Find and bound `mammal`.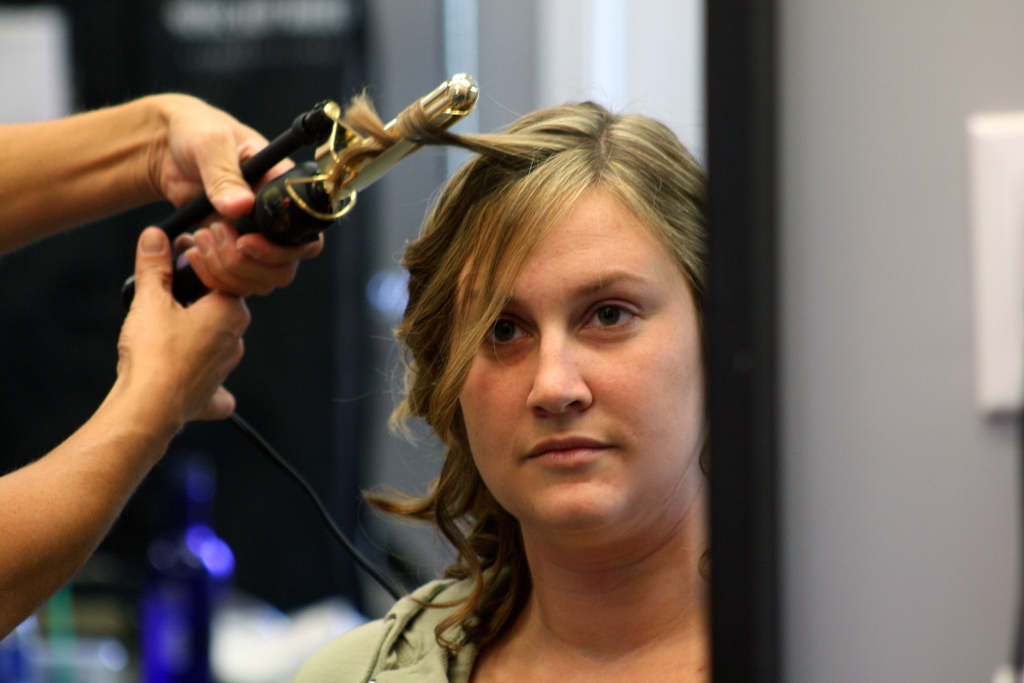
Bound: 0,90,325,638.
